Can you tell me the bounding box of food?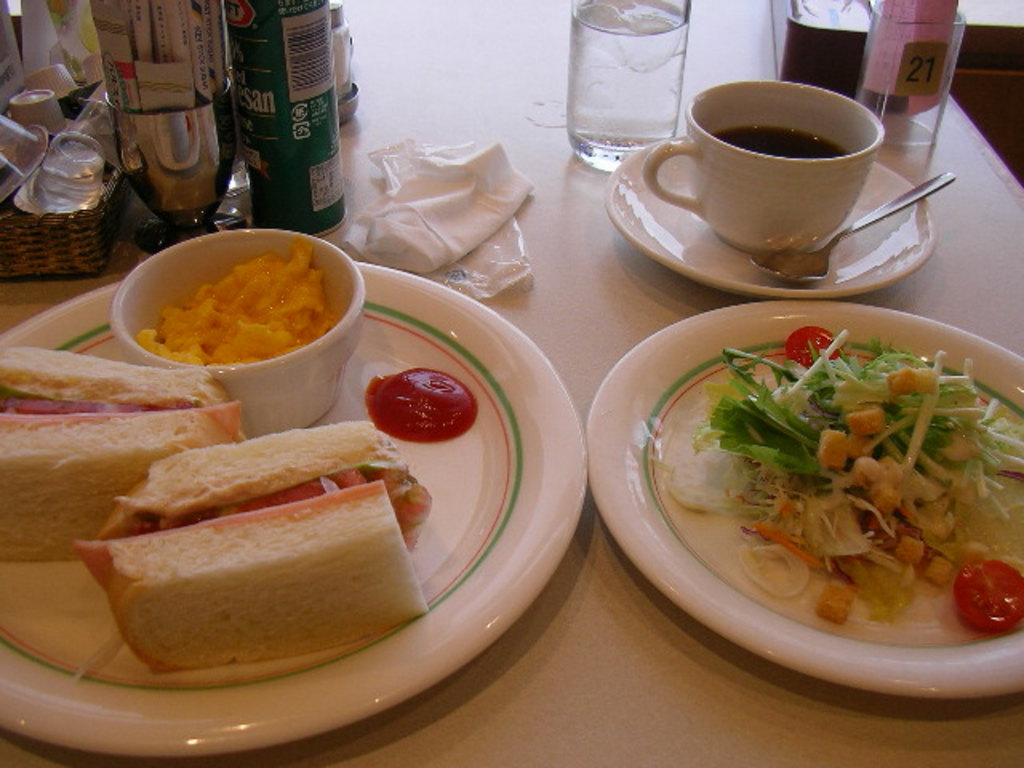
box(0, 406, 237, 562).
